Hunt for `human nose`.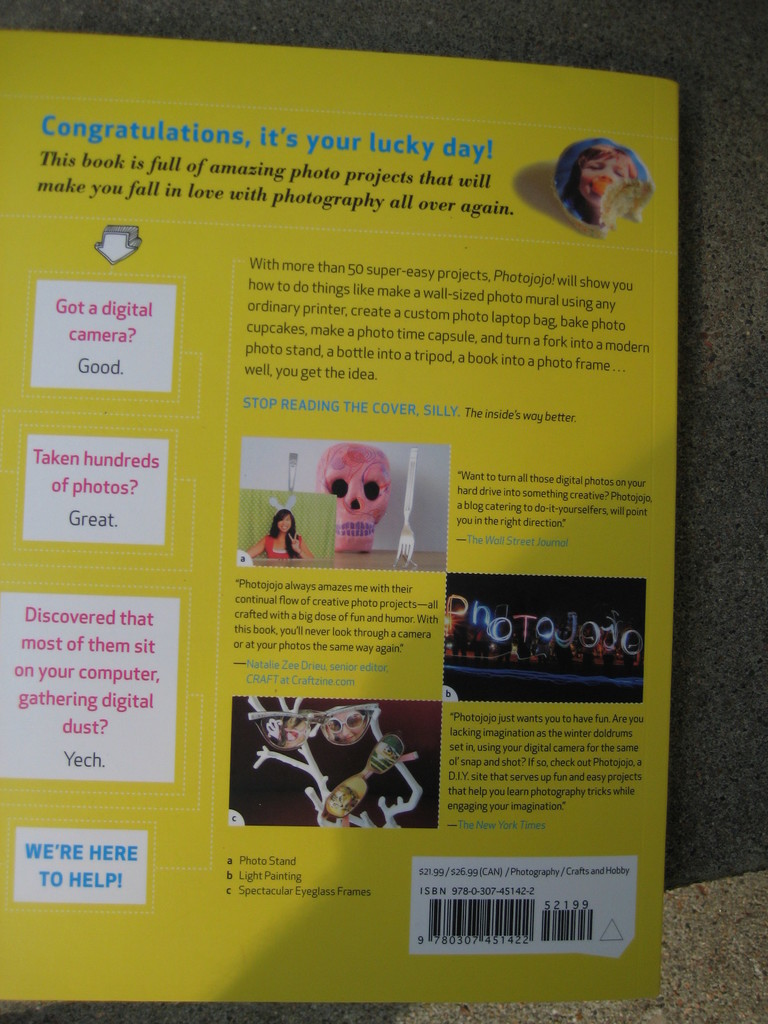
Hunted down at (x1=598, y1=164, x2=616, y2=182).
